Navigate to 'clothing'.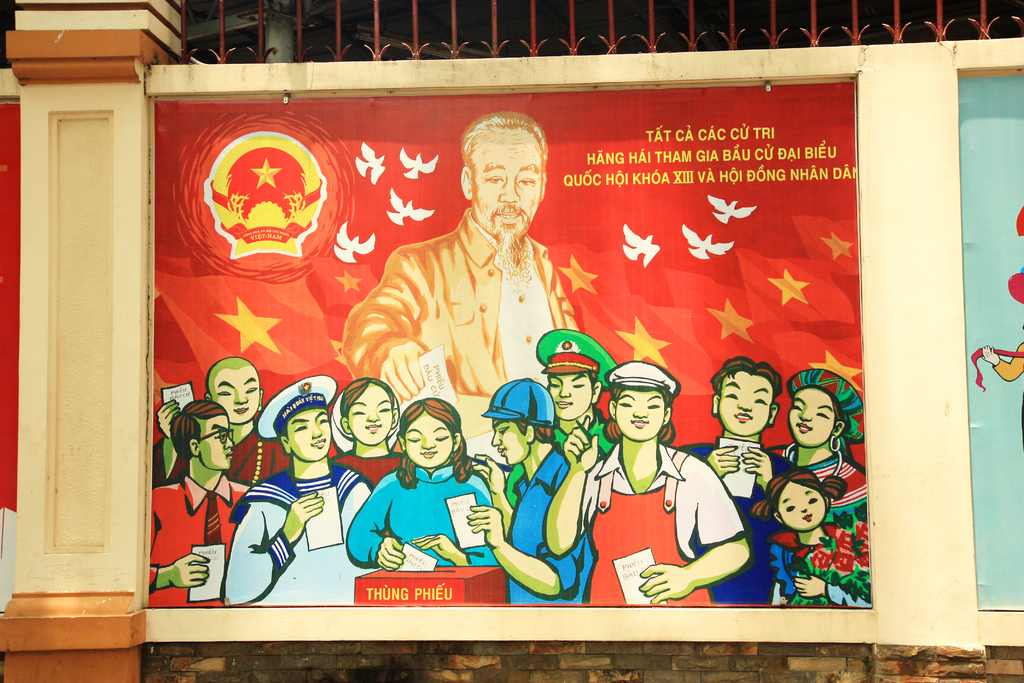
Navigation target: [773, 519, 874, 607].
